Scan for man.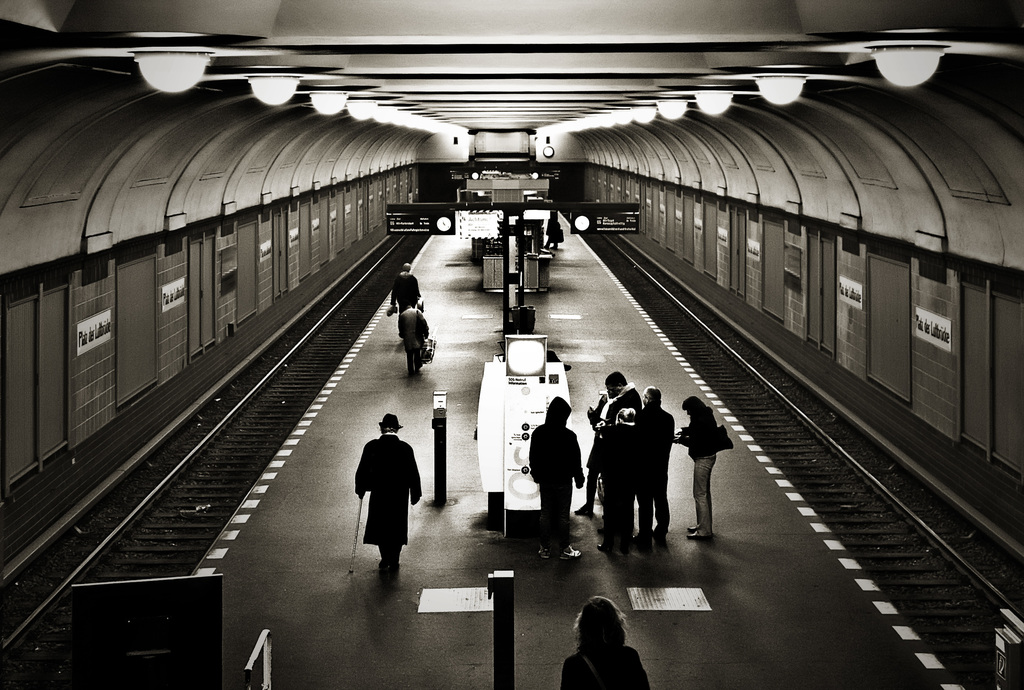
Scan result: left=386, top=262, right=421, bottom=335.
